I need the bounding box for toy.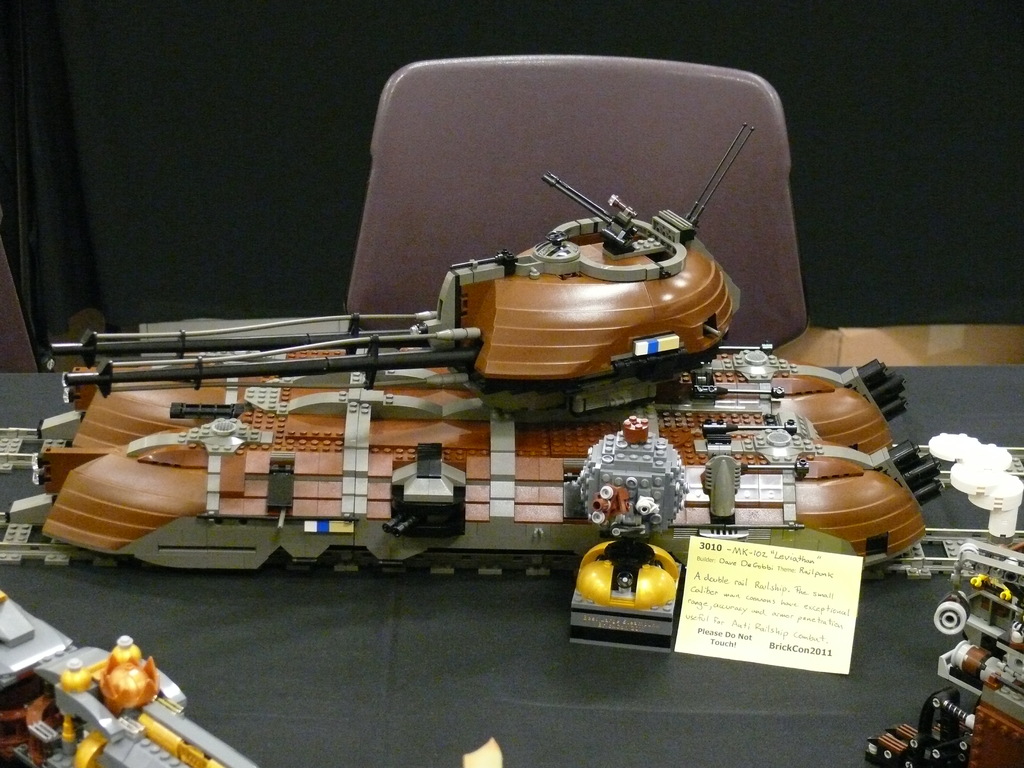
Here it is: [0, 585, 252, 767].
